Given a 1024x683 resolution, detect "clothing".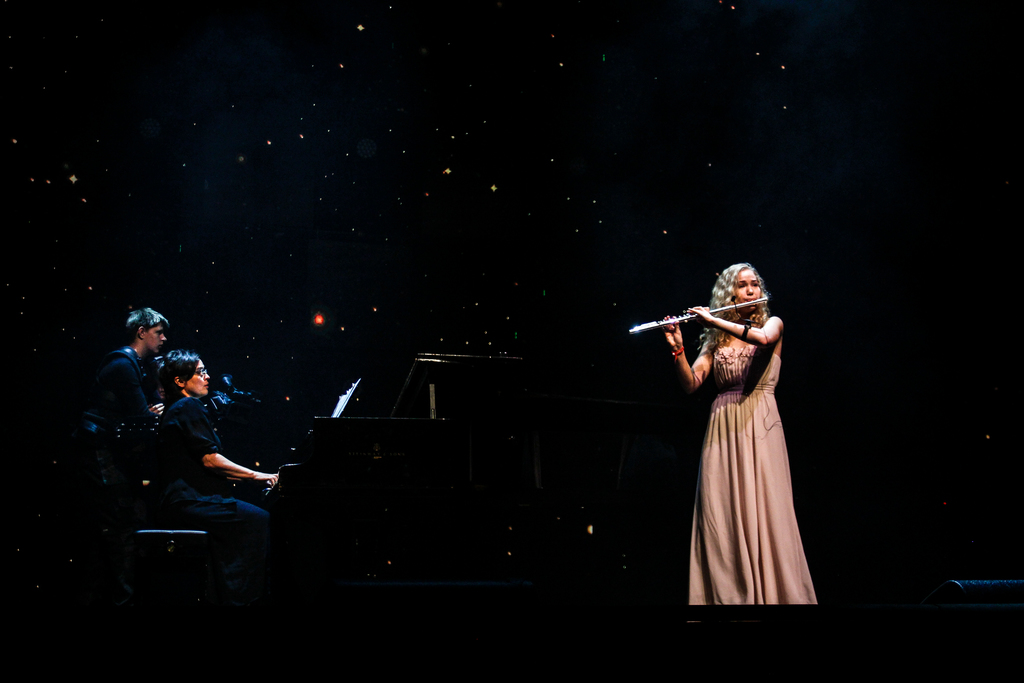
{"left": 687, "top": 346, "right": 815, "bottom": 602}.
